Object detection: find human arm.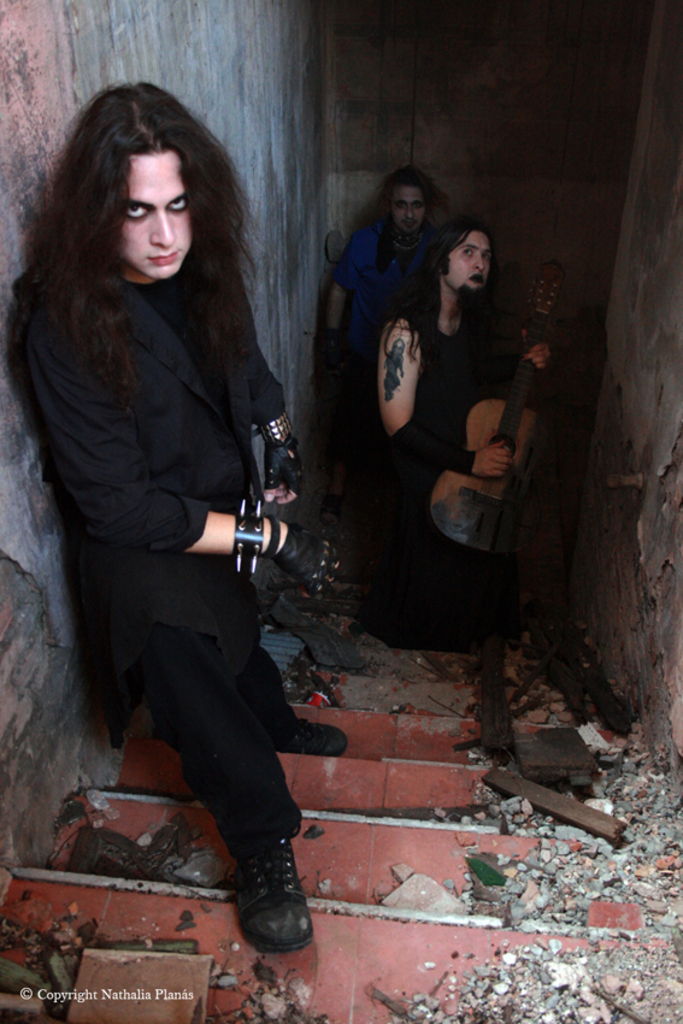
bbox(323, 220, 367, 354).
